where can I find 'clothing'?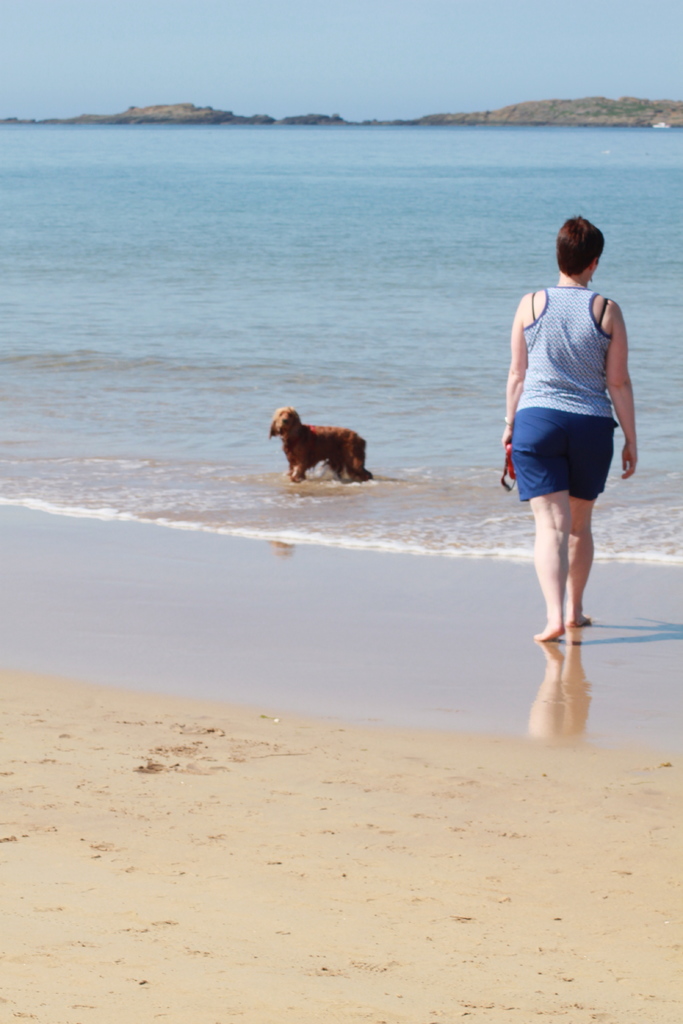
You can find it at BBox(506, 253, 632, 517).
